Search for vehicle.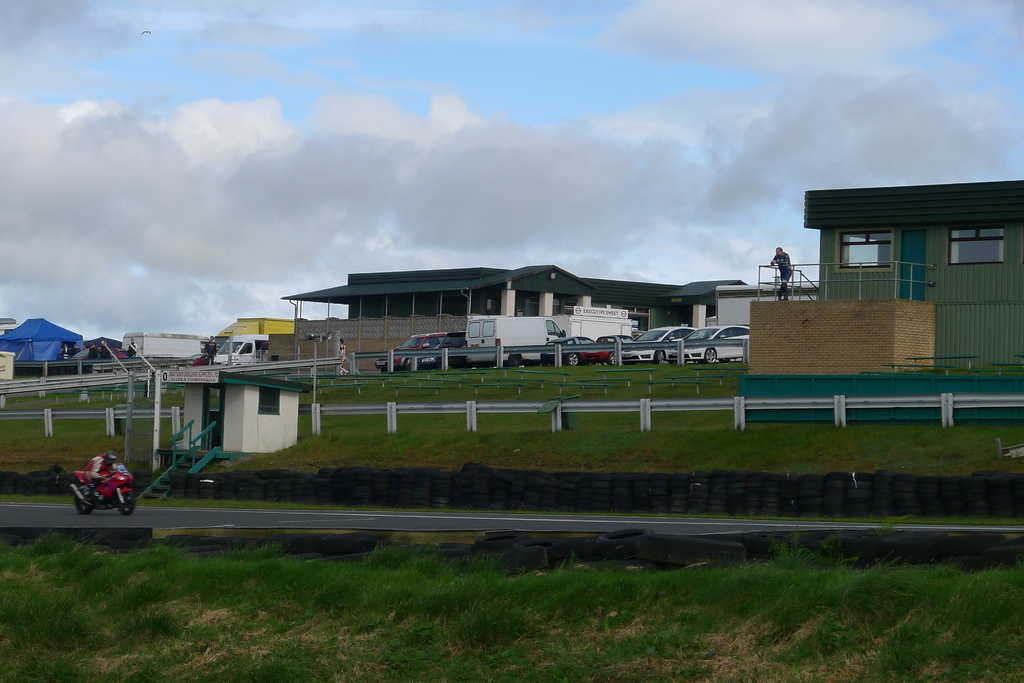
Found at rect(374, 331, 457, 373).
